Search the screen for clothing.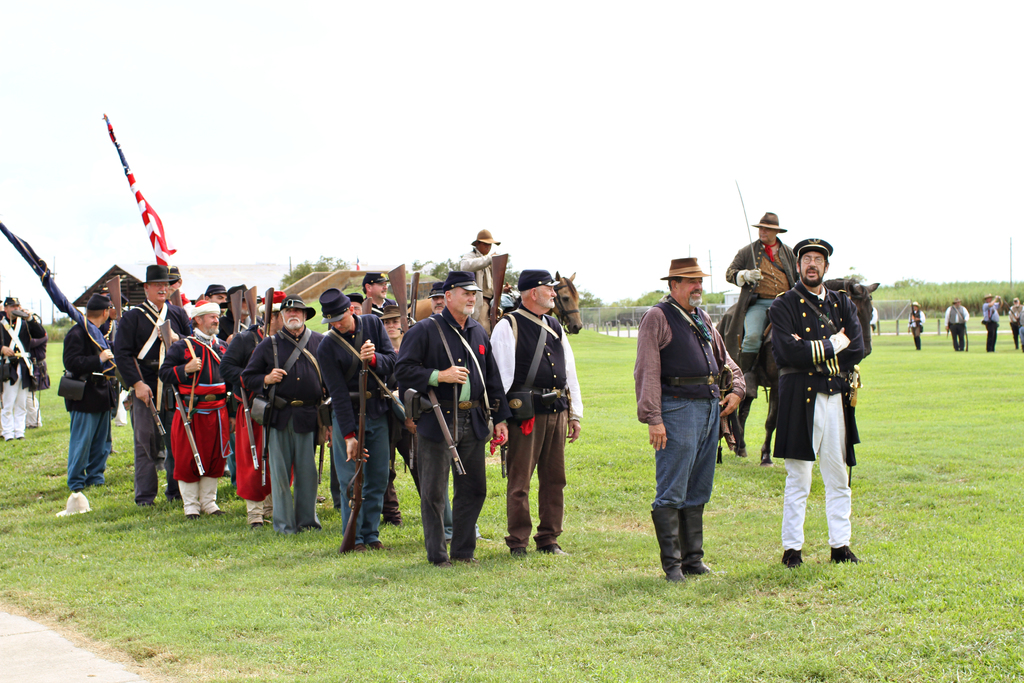
Found at rect(53, 322, 115, 497).
